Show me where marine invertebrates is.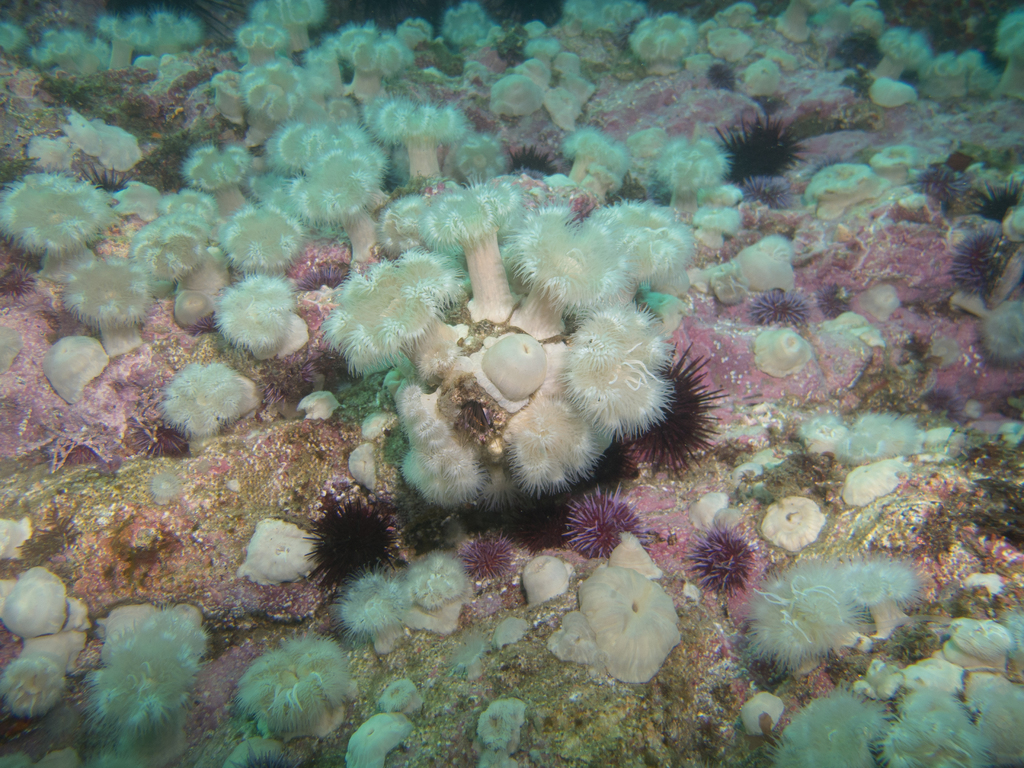
marine invertebrates is at <region>444, 625, 495, 680</region>.
